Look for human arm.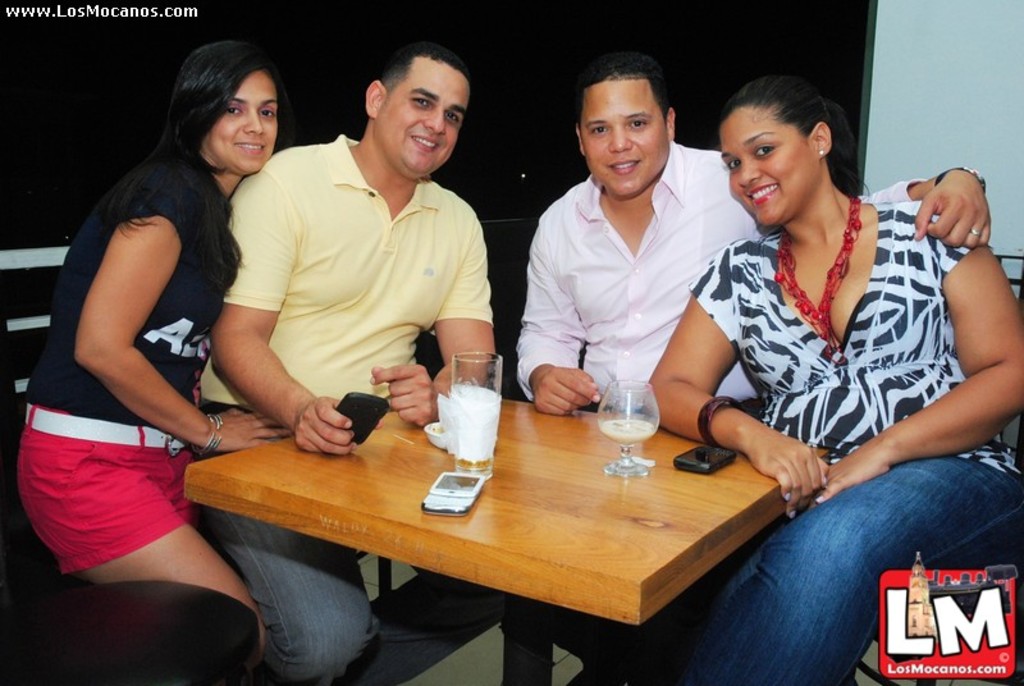
Found: {"x1": 852, "y1": 160, "x2": 997, "y2": 251}.
